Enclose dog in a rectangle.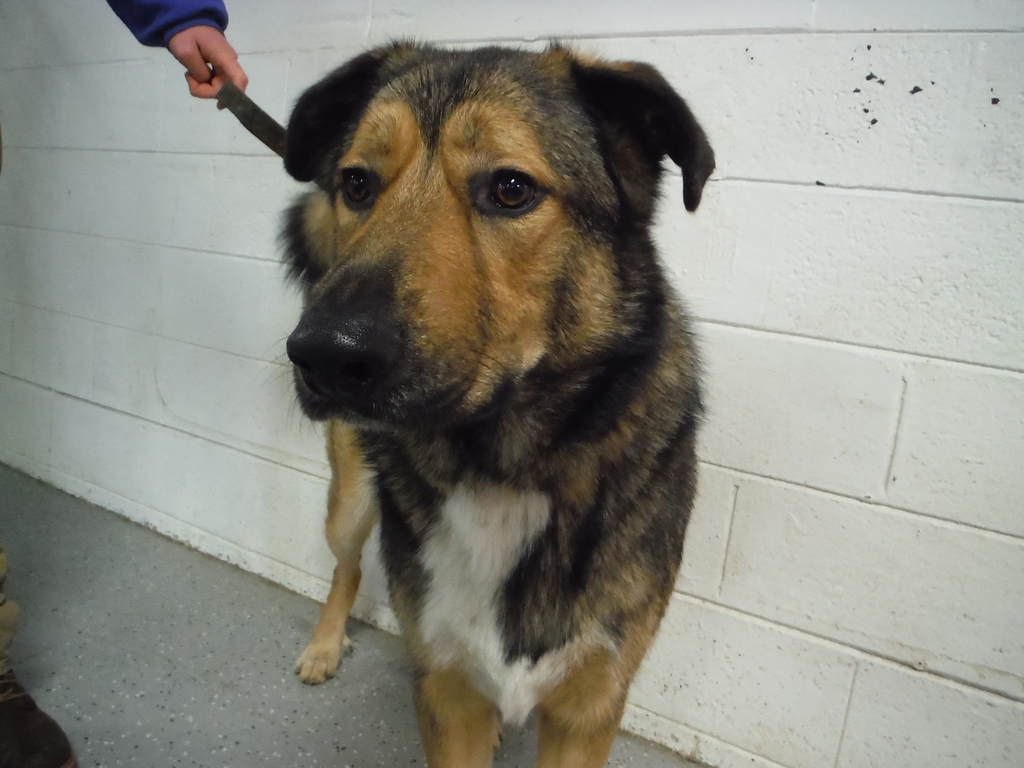
<box>252,29,717,767</box>.
